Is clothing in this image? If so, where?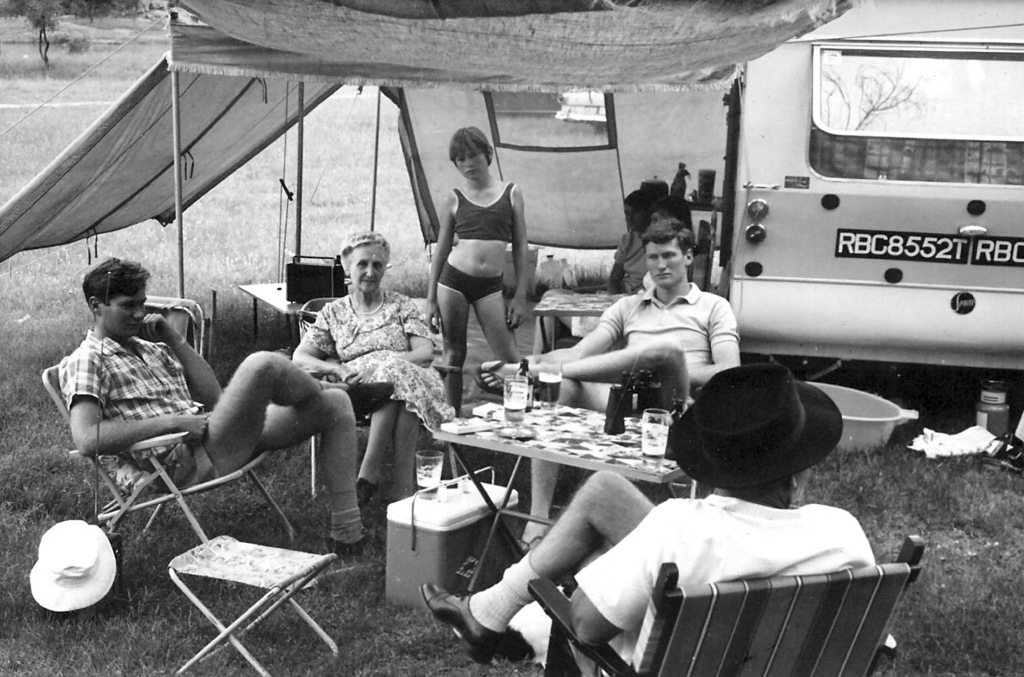
Yes, at (436, 260, 504, 299).
